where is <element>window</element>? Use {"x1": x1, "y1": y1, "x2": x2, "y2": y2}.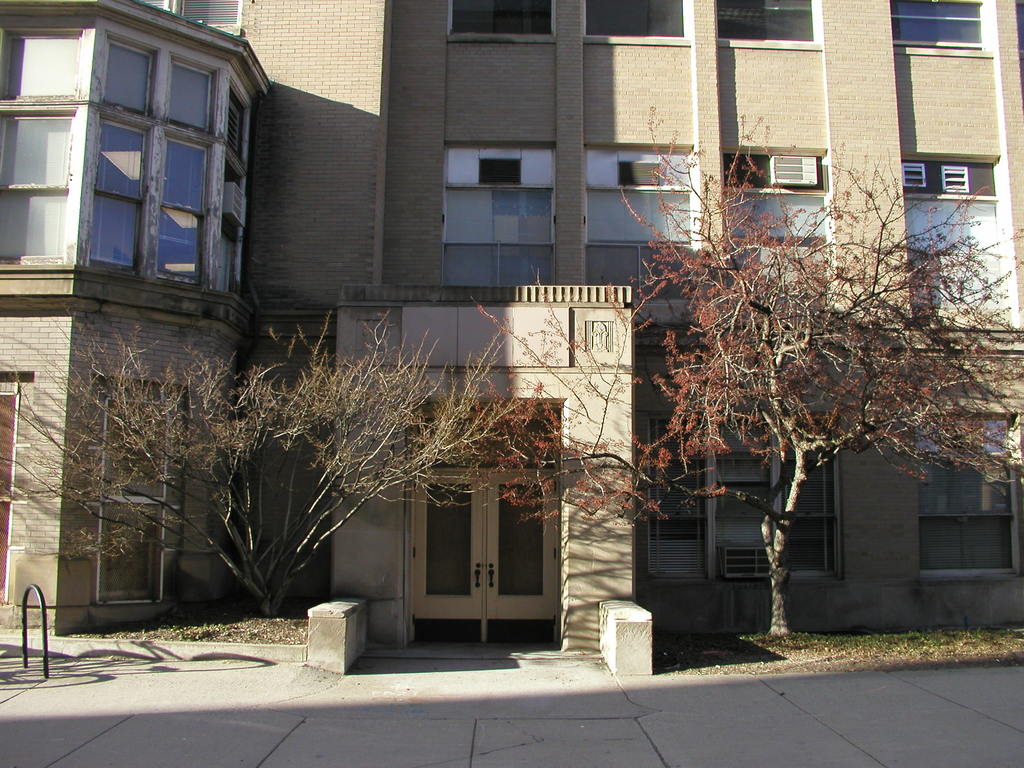
{"x1": 90, "y1": 191, "x2": 143, "y2": 271}.
